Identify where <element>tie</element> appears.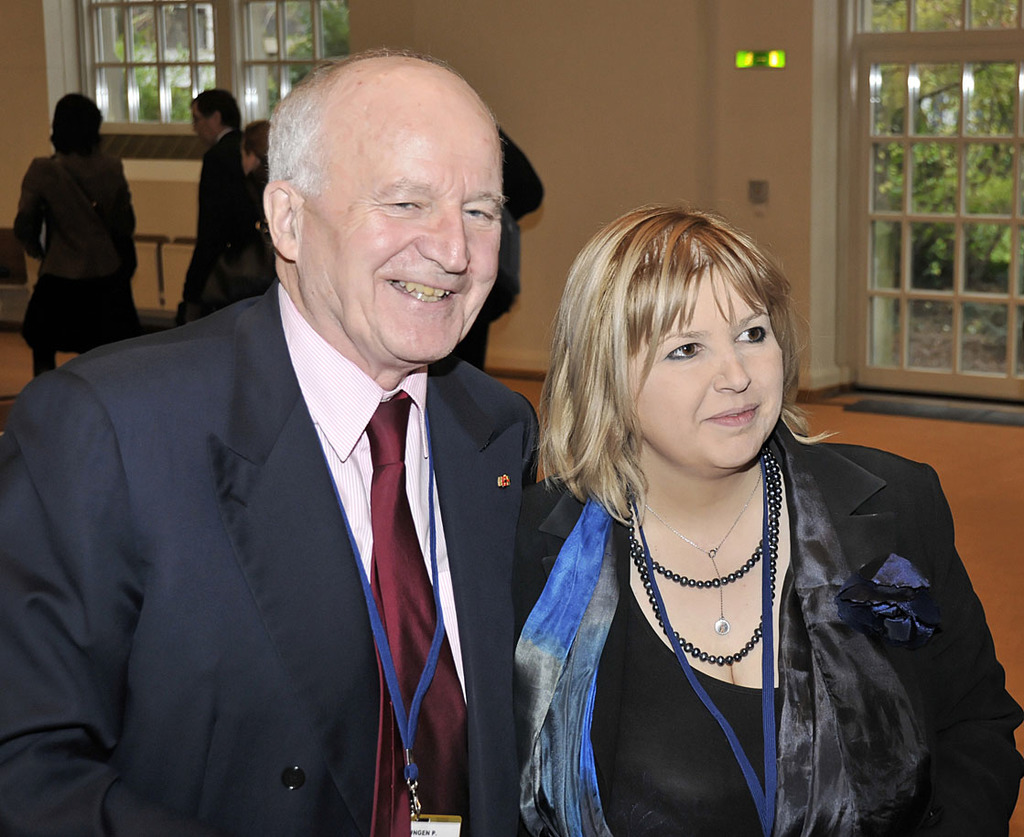
Appears at [x1=362, y1=391, x2=477, y2=836].
